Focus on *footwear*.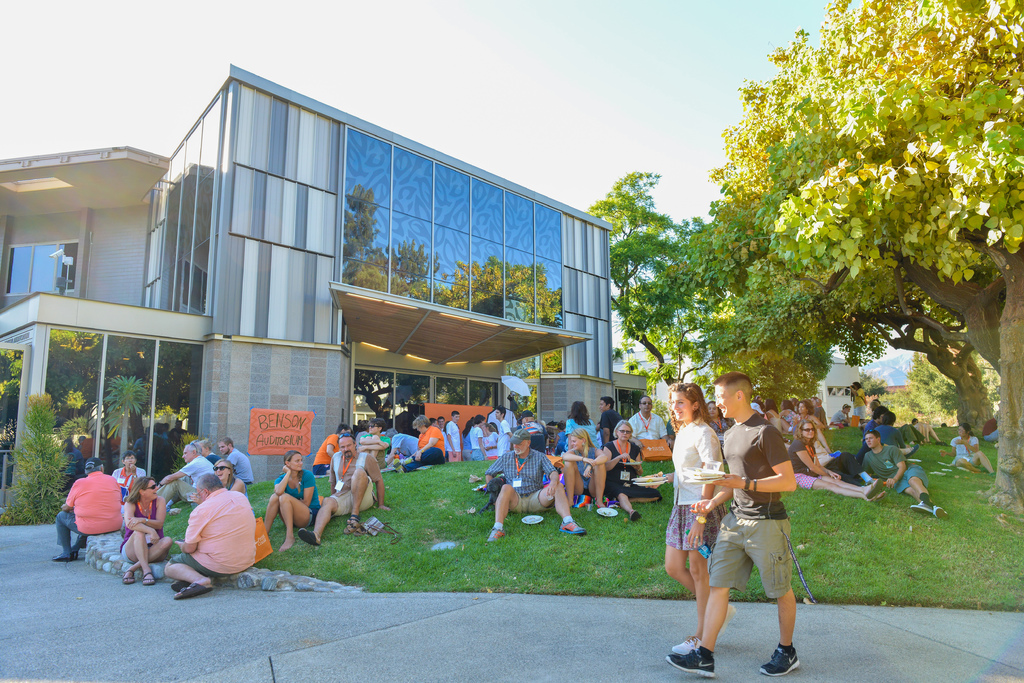
Focused at {"x1": 992, "y1": 440, "x2": 1000, "y2": 449}.
